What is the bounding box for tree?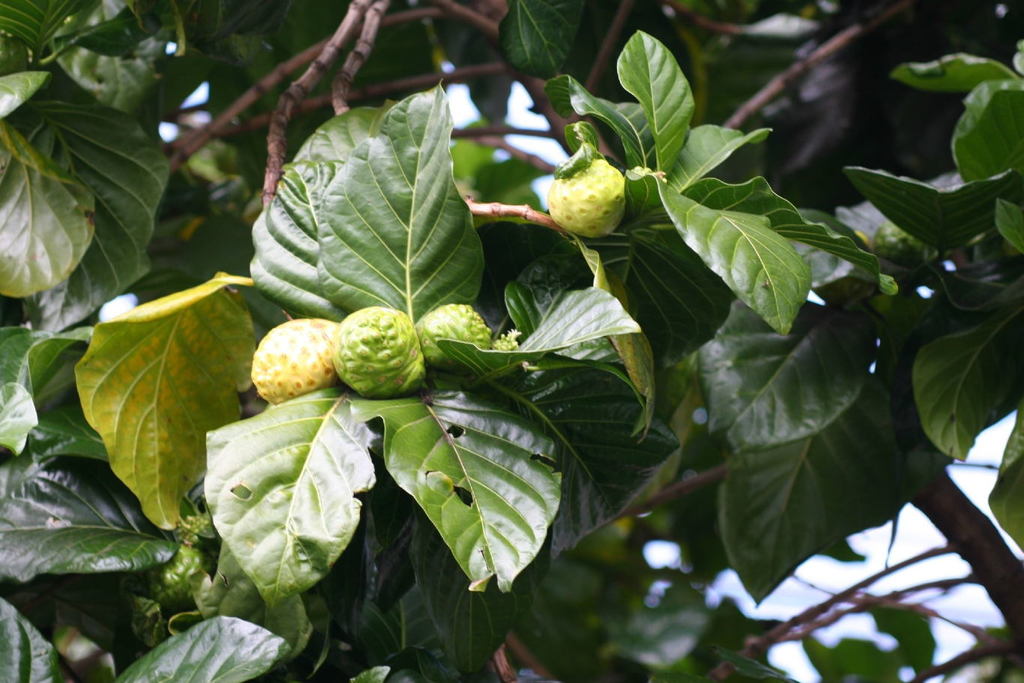
BBox(70, 0, 996, 652).
